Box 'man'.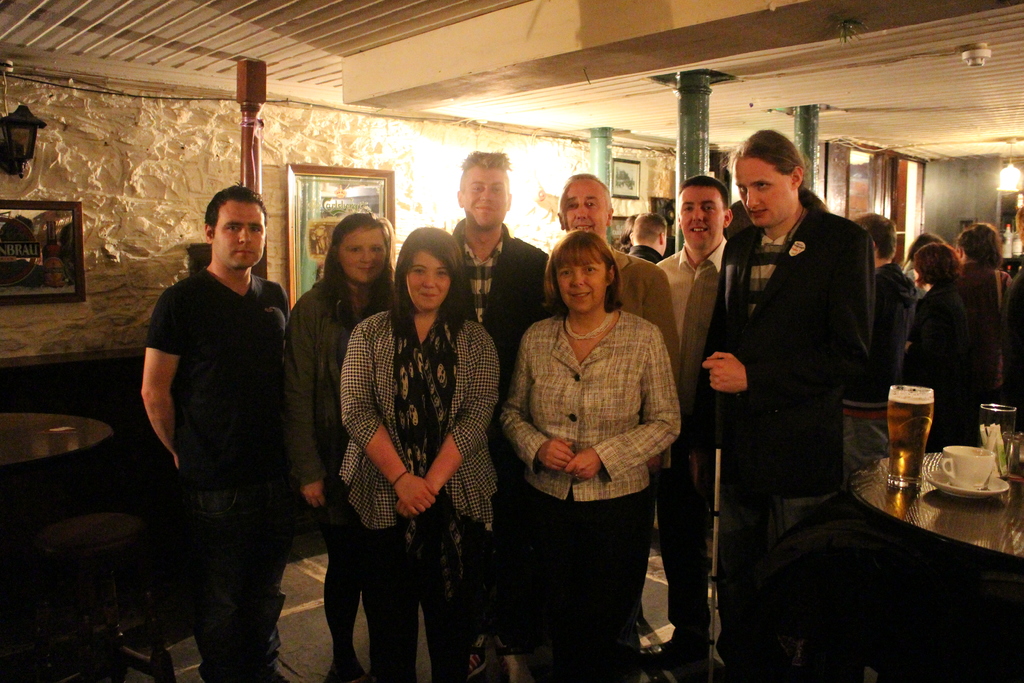
x1=433, y1=148, x2=554, y2=682.
